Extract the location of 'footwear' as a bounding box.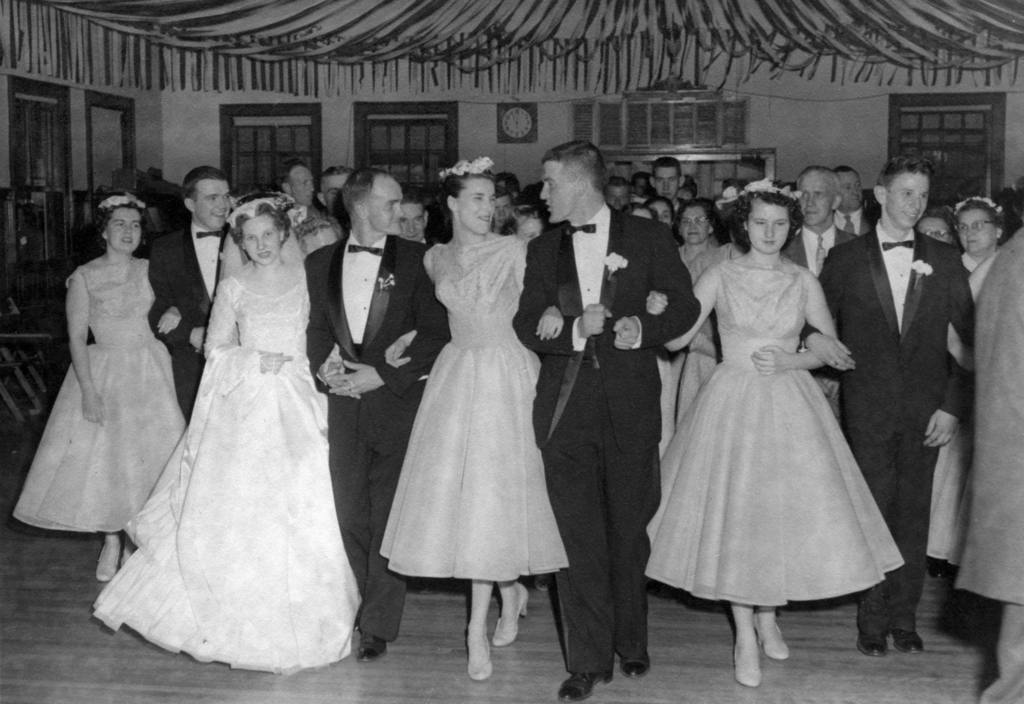
(534, 573, 552, 593).
